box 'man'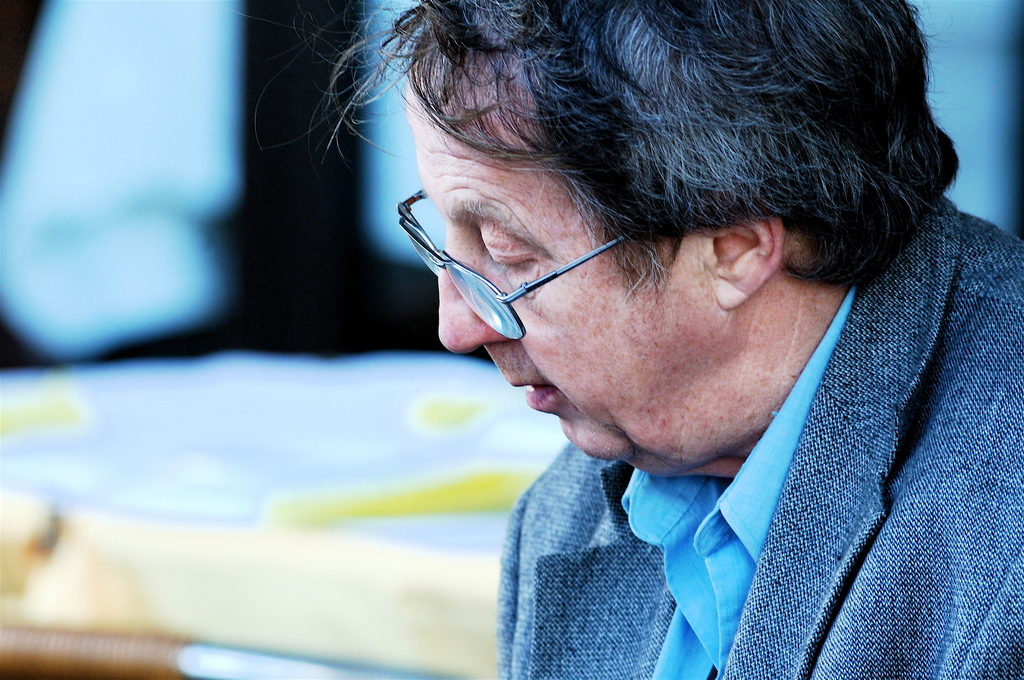
244:0:1022:679
